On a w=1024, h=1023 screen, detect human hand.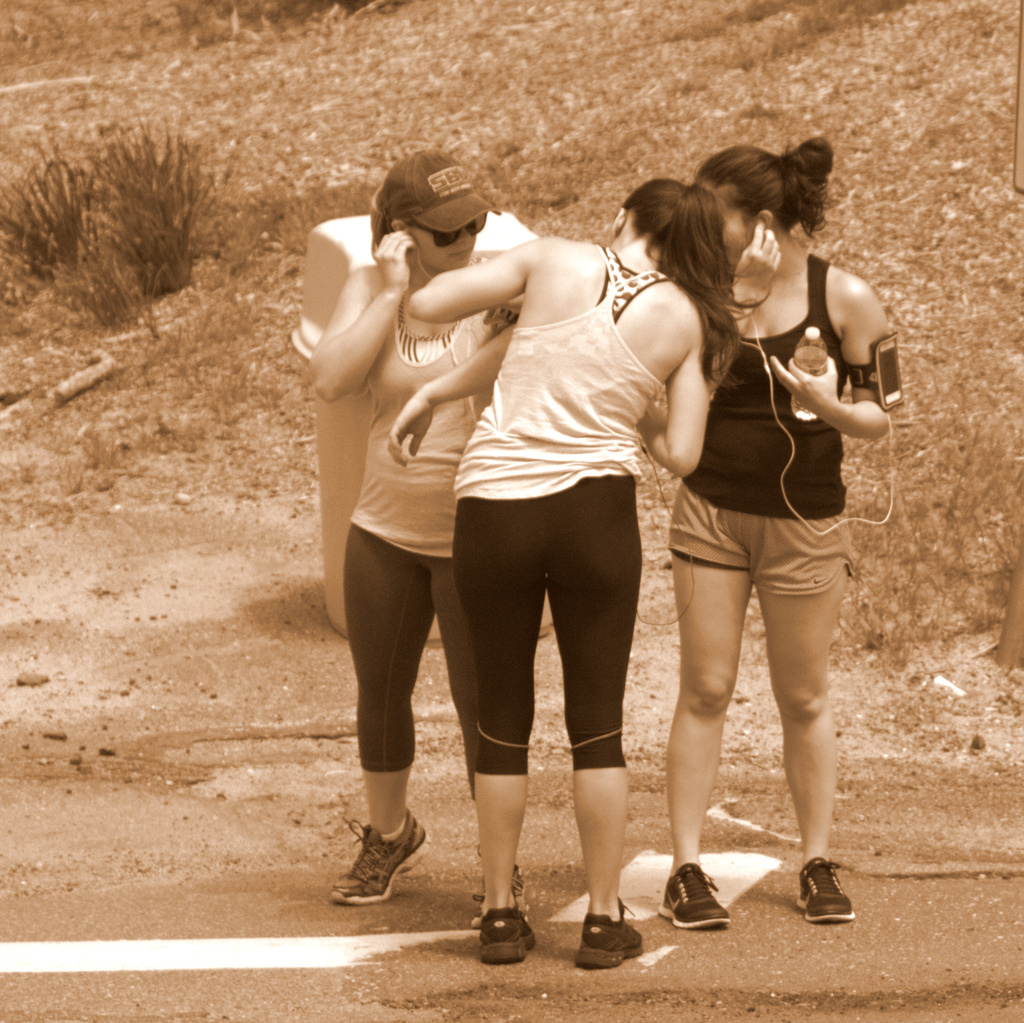
768 352 845 414.
